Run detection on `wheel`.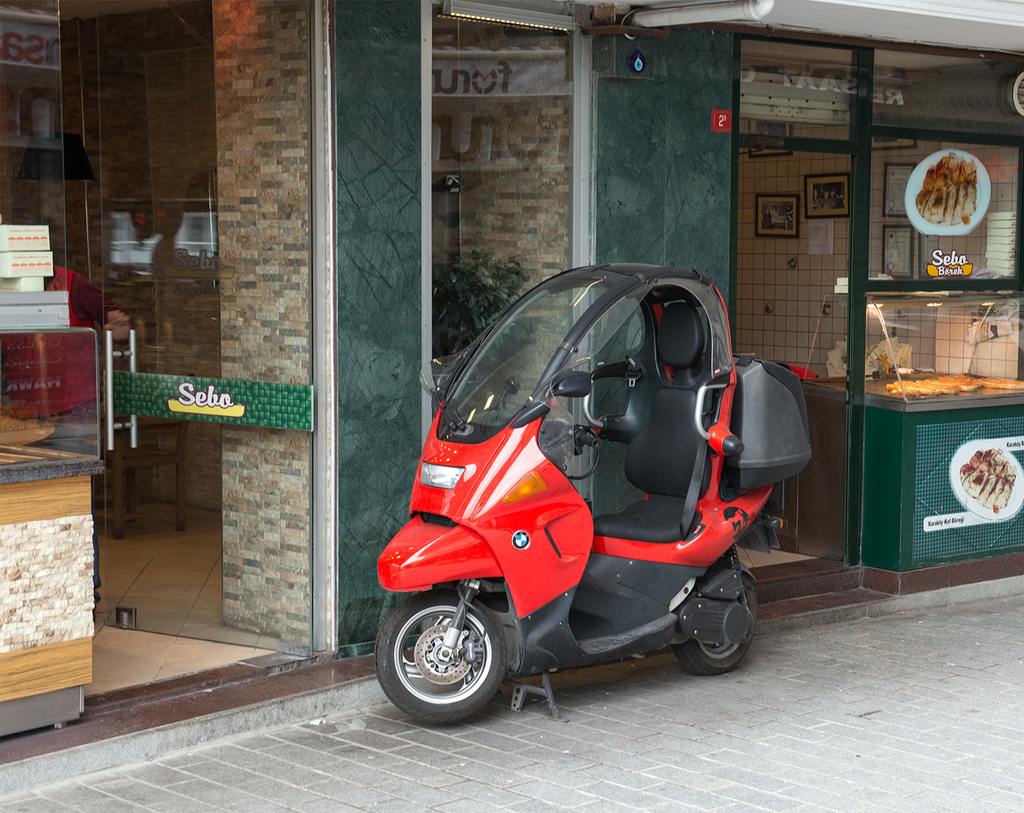
Result: detection(394, 606, 519, 720).
